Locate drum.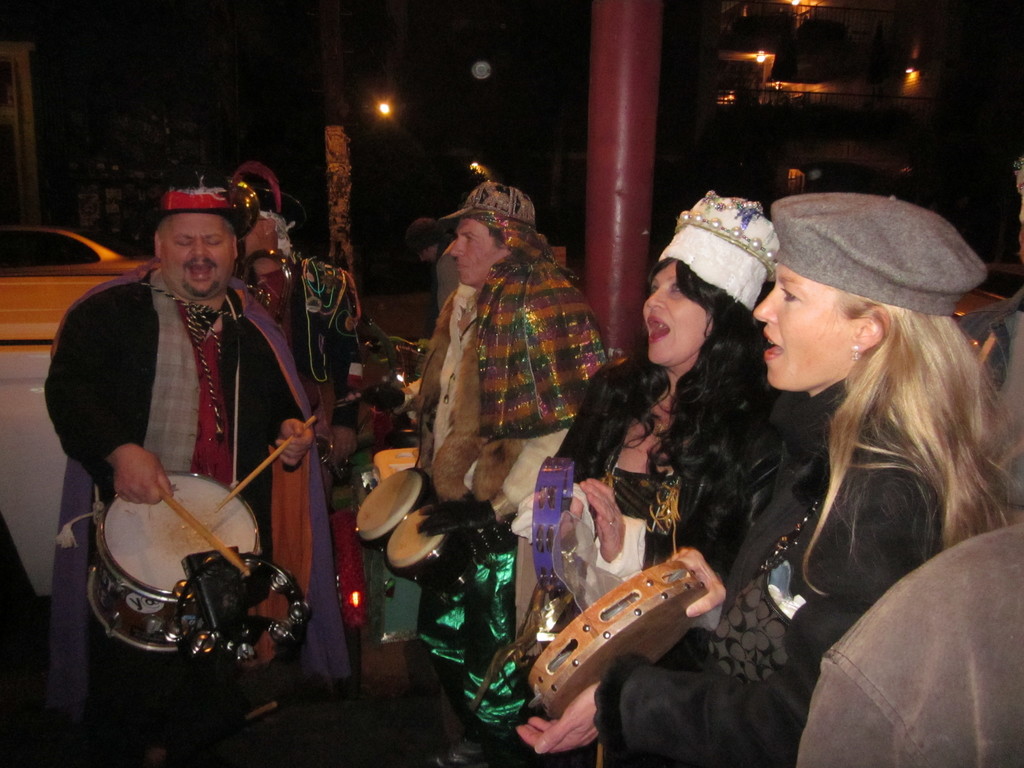
Bounding box: region(356, 466, 433, 556).
